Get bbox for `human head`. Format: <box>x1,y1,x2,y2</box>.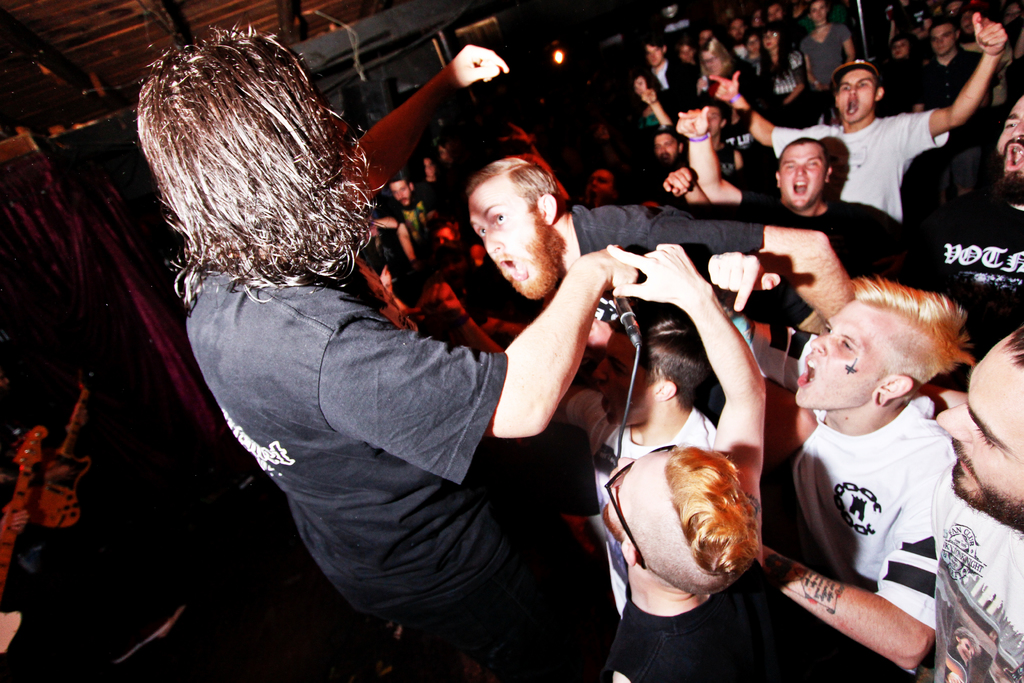
<box>134,34,348,250</box>.
